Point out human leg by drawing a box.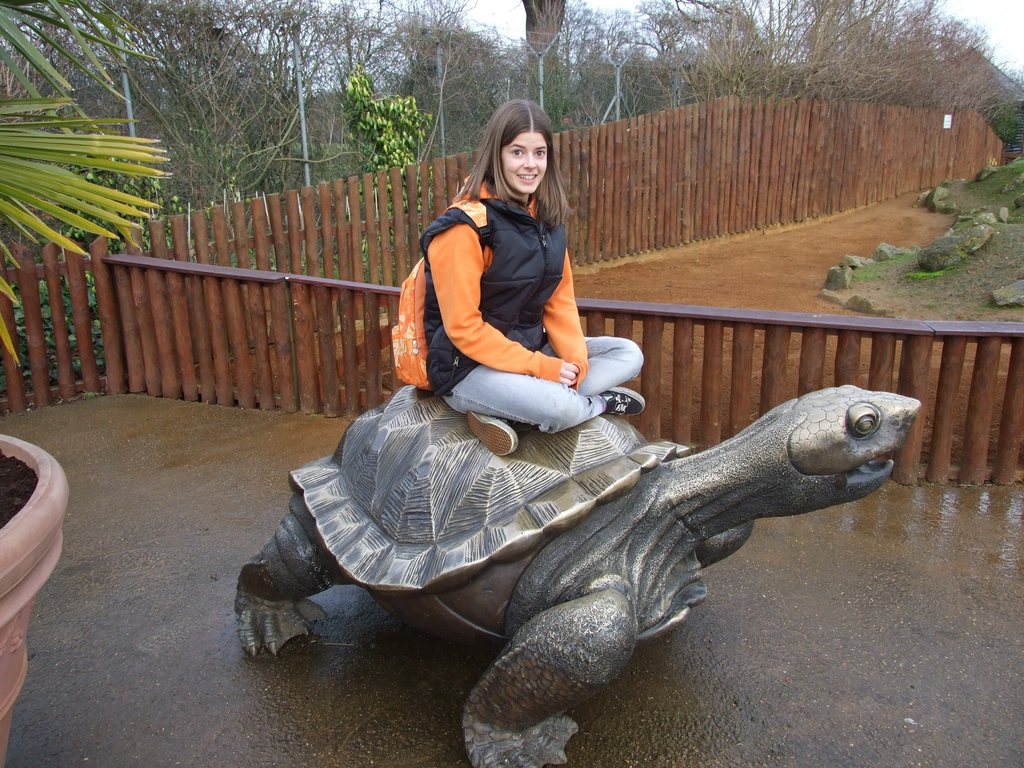
[439, 335, 649, 454].
